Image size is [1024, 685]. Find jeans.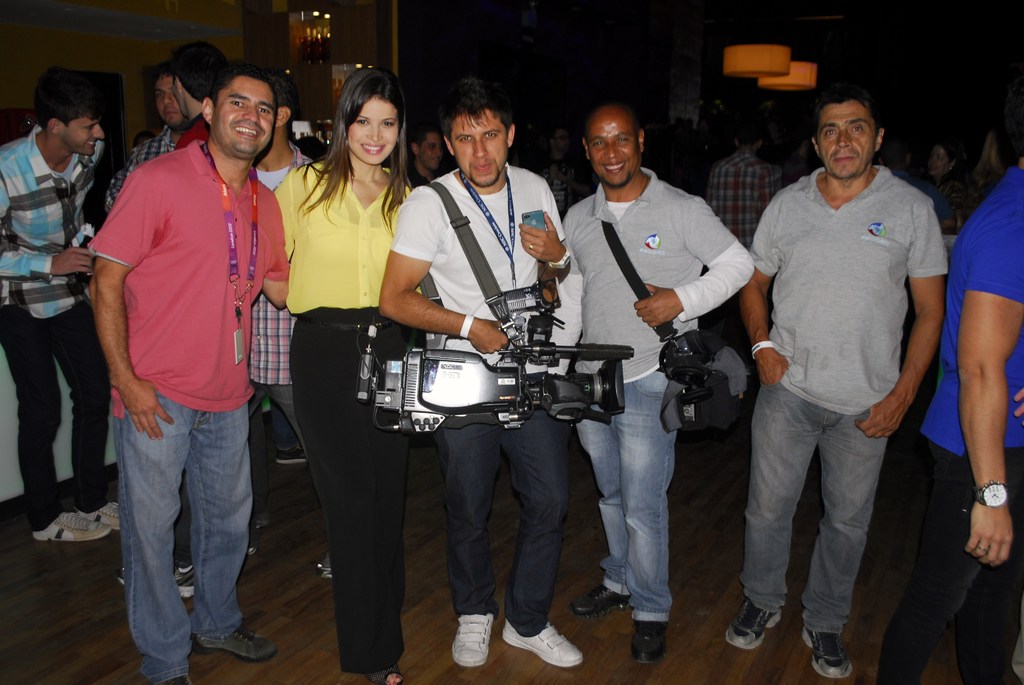
box(106, 386, 253, 665).
